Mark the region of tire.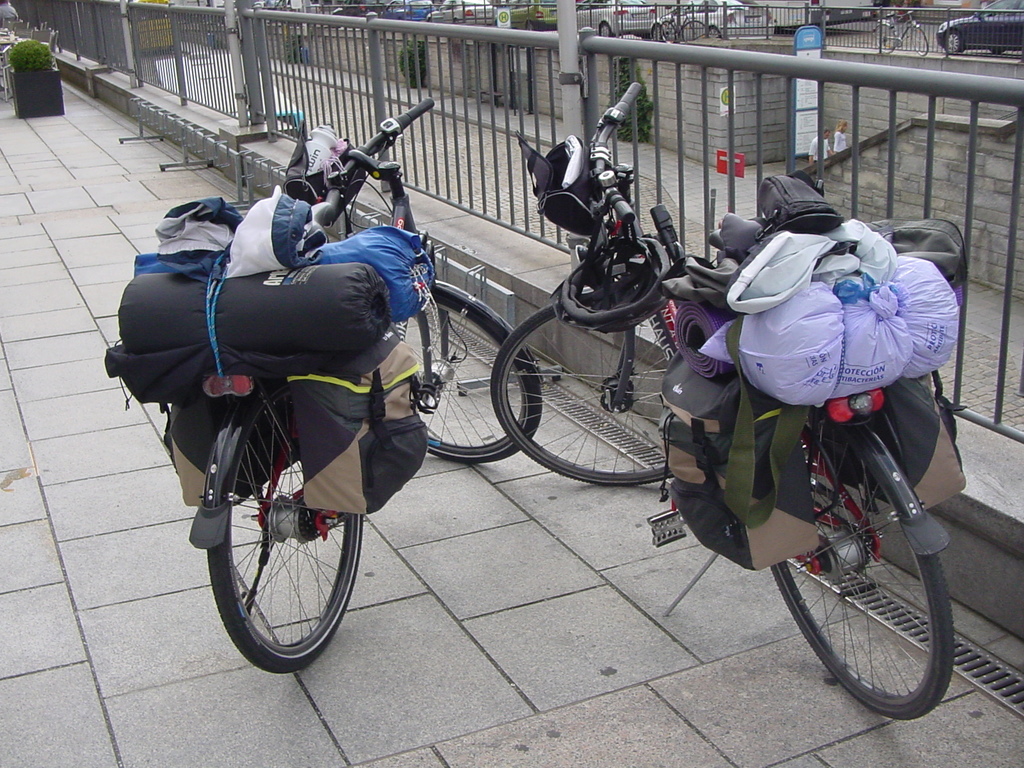
Region: <region>769, 428, 955, 719</region>.
